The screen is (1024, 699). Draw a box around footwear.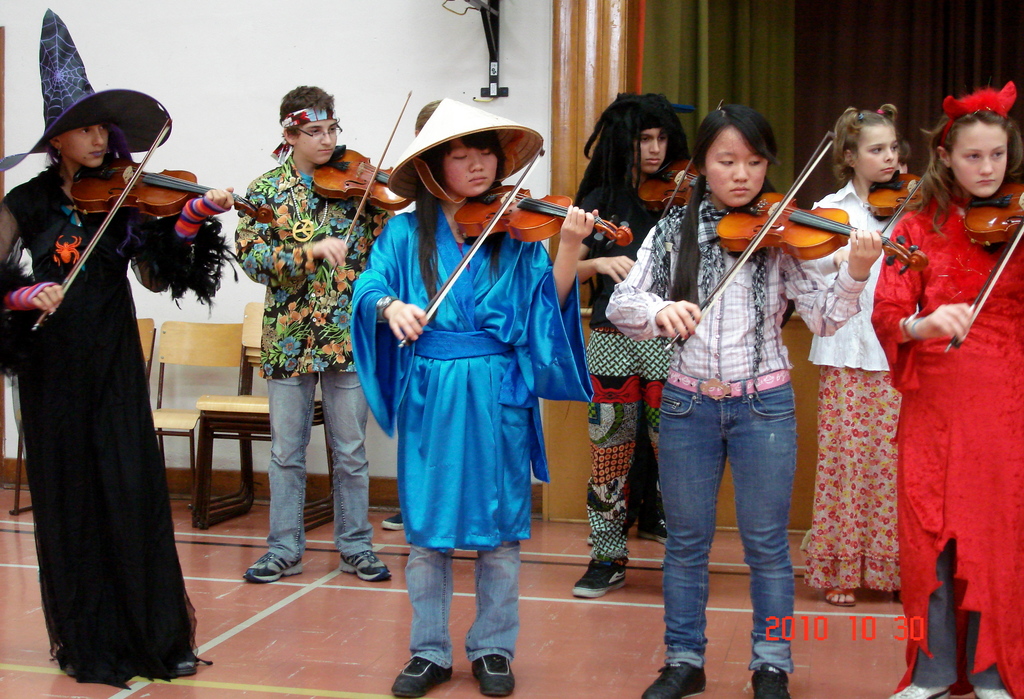
634:510:669:544.
